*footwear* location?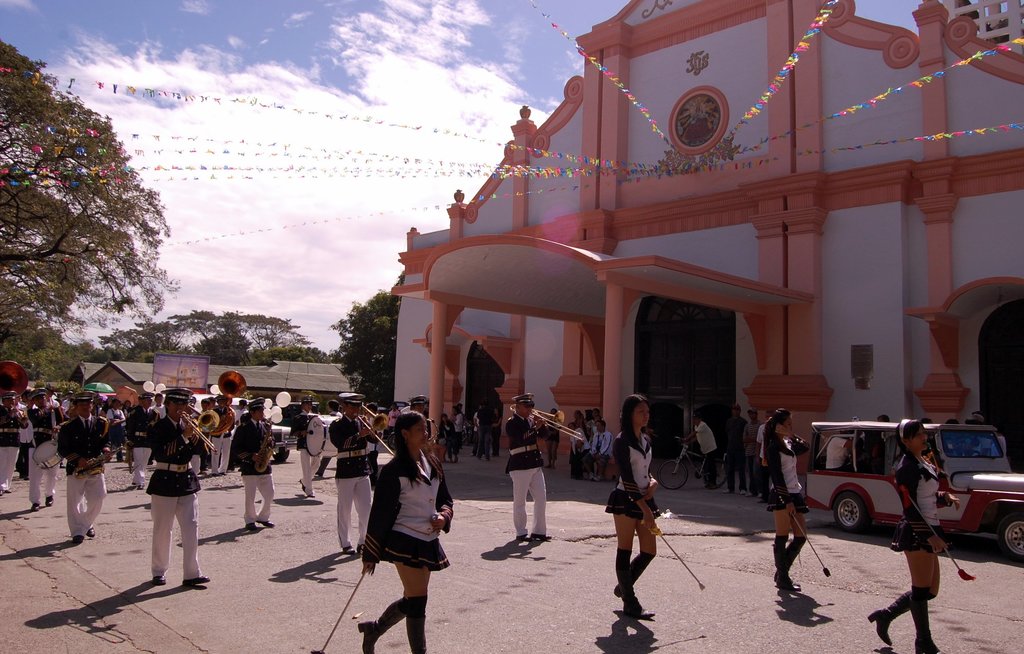
[360, 621, 381, 653]
